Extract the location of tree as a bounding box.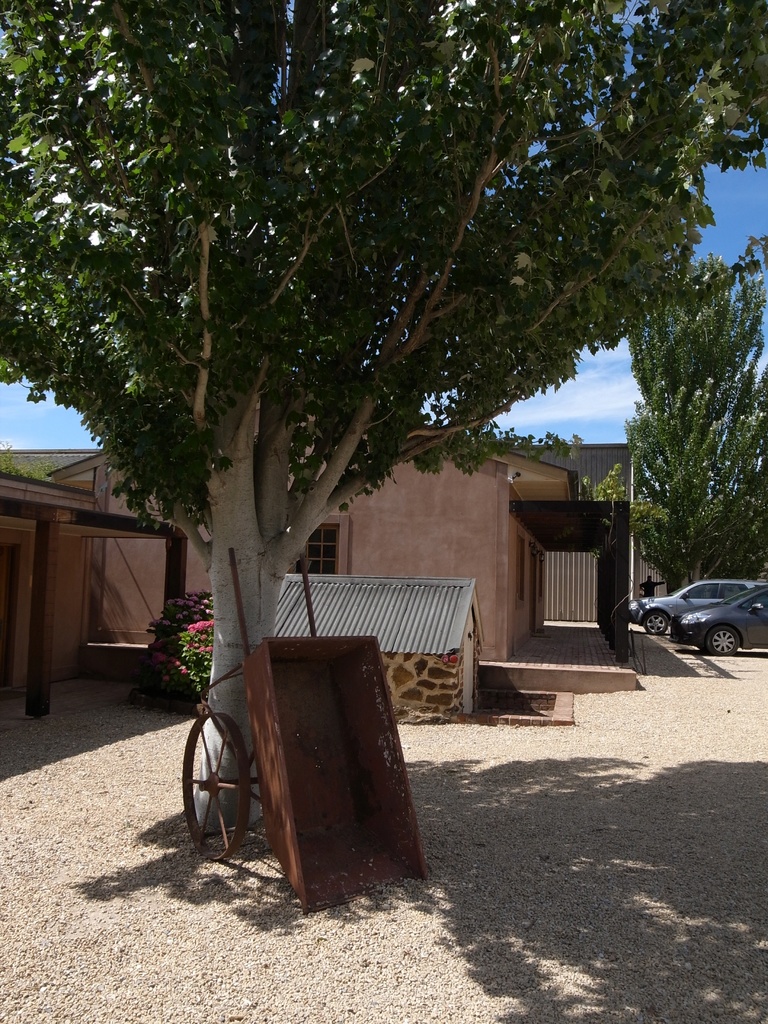
26 11 724 744.
